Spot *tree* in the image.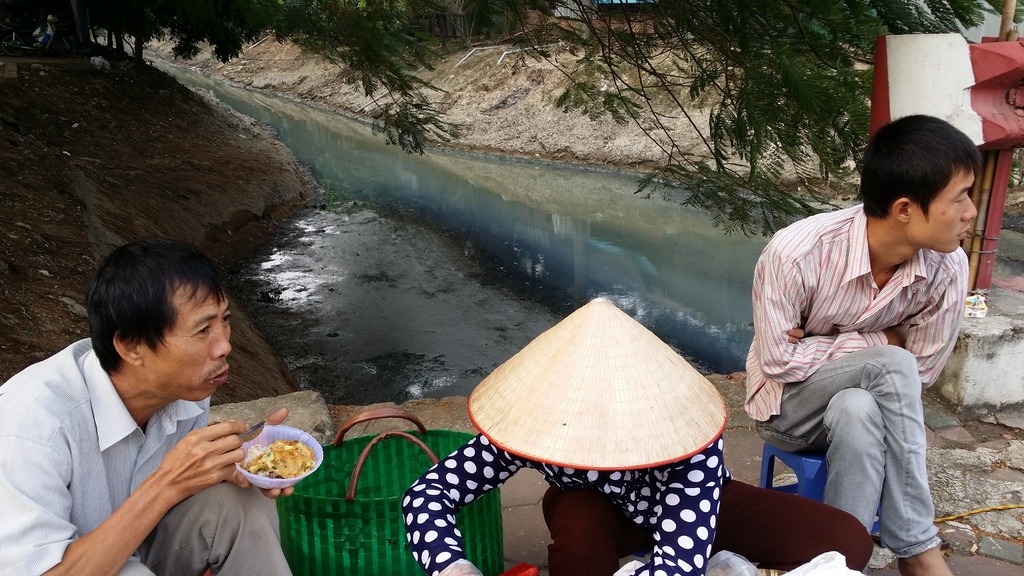
*tree* found at x1=0, y1=0, x2=1002, y2=236.
